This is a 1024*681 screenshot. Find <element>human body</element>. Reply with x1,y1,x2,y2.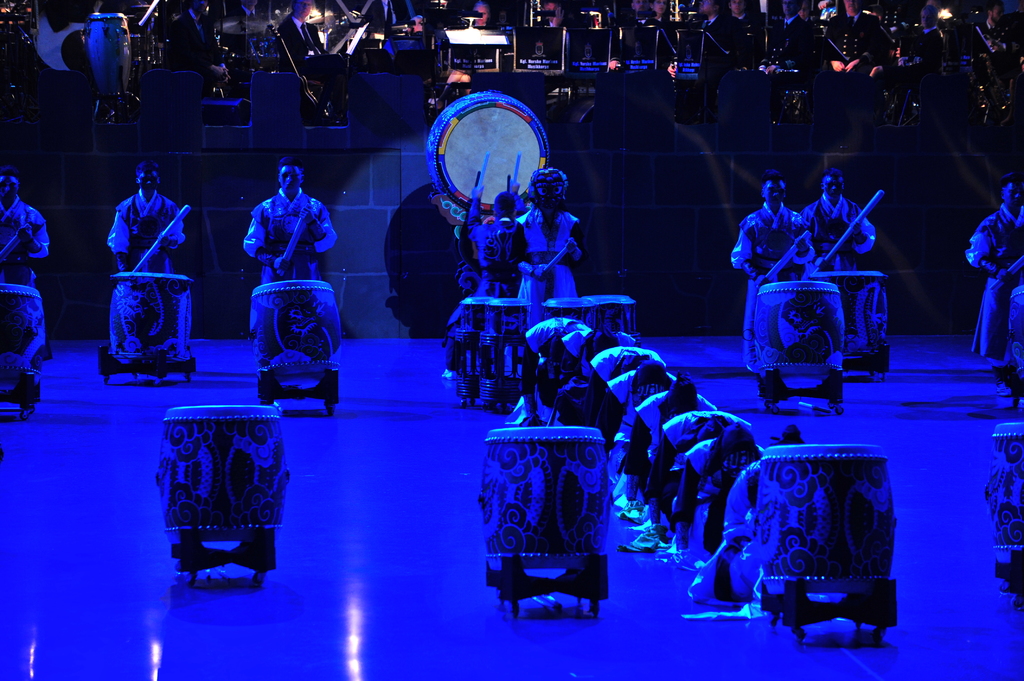
104,163,186,275.
